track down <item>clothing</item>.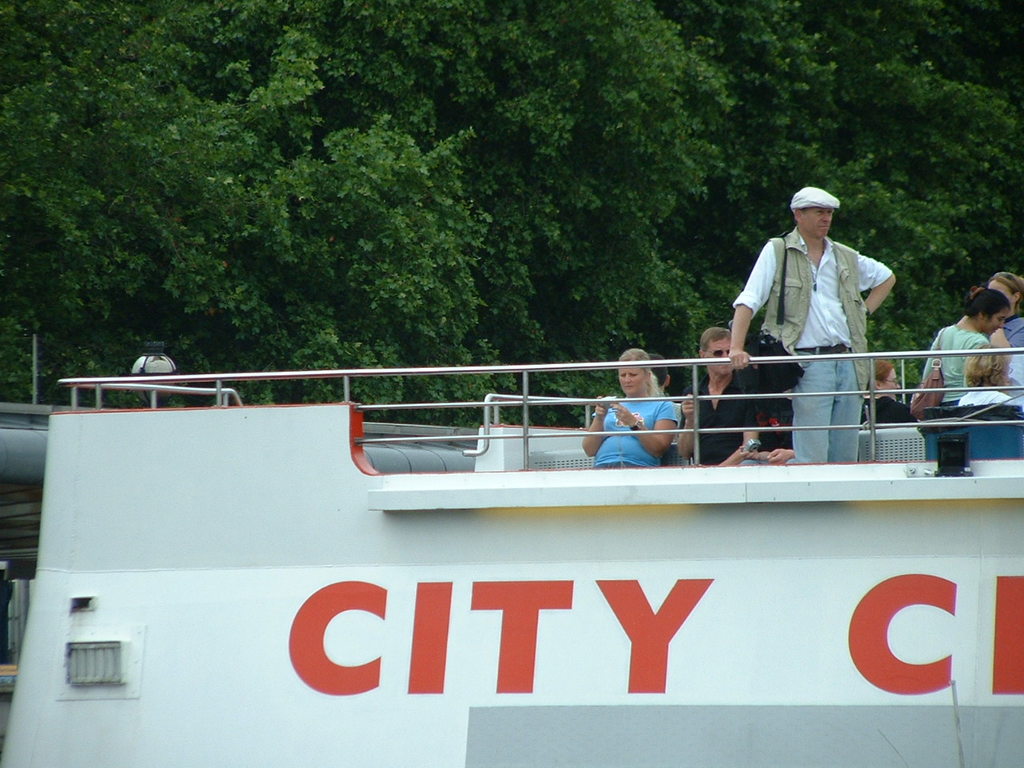
Tracked to x1=688, y1=366, x2=774, y2=464.
